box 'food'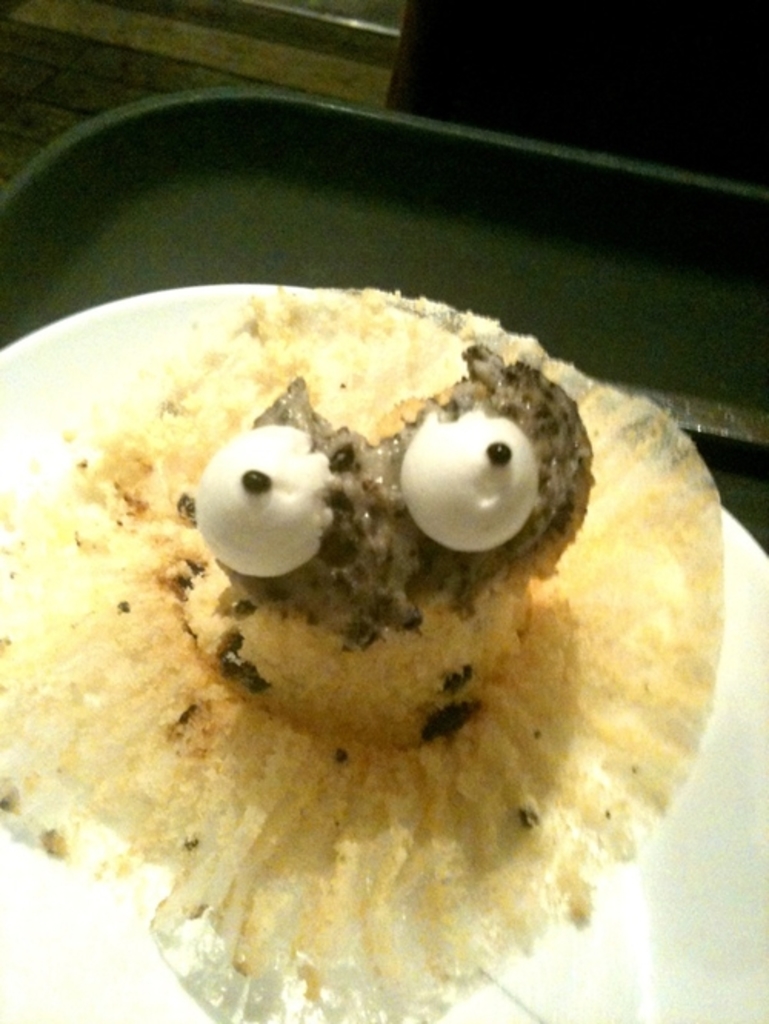
[x1=148, y1=320, x2=675, y2=876]
